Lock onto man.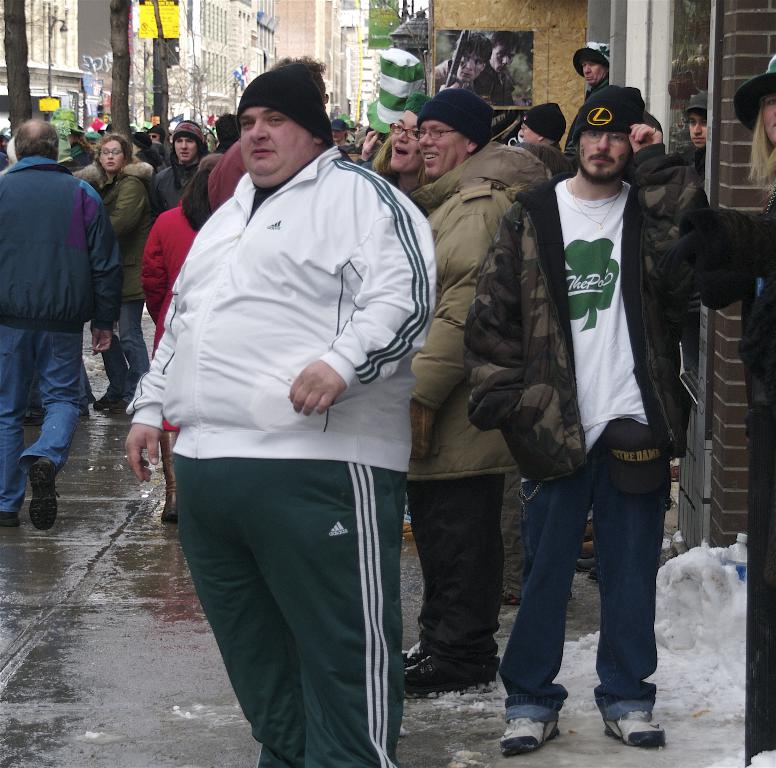
Locked: BBox(467, 84, 714, 759).
